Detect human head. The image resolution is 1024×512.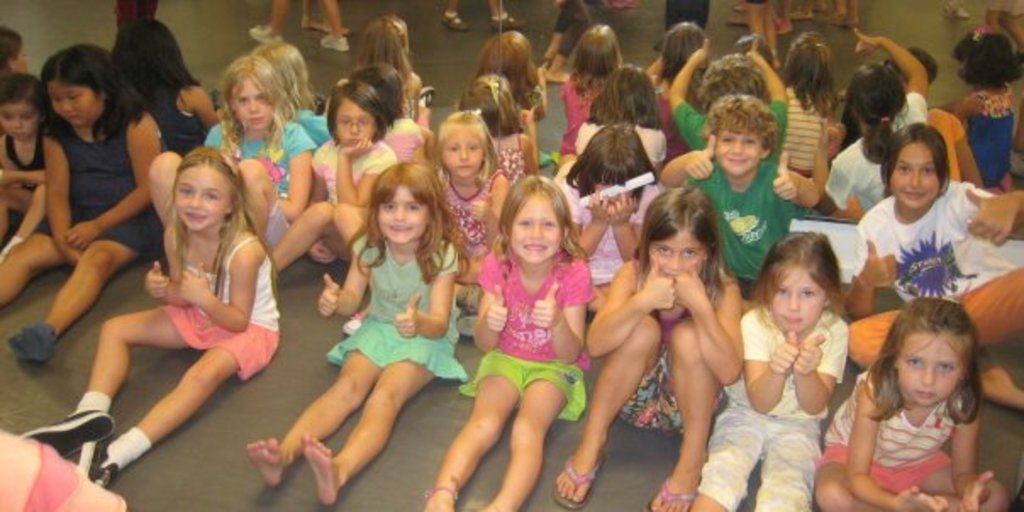
bbox(326, 81, 383, 151).
